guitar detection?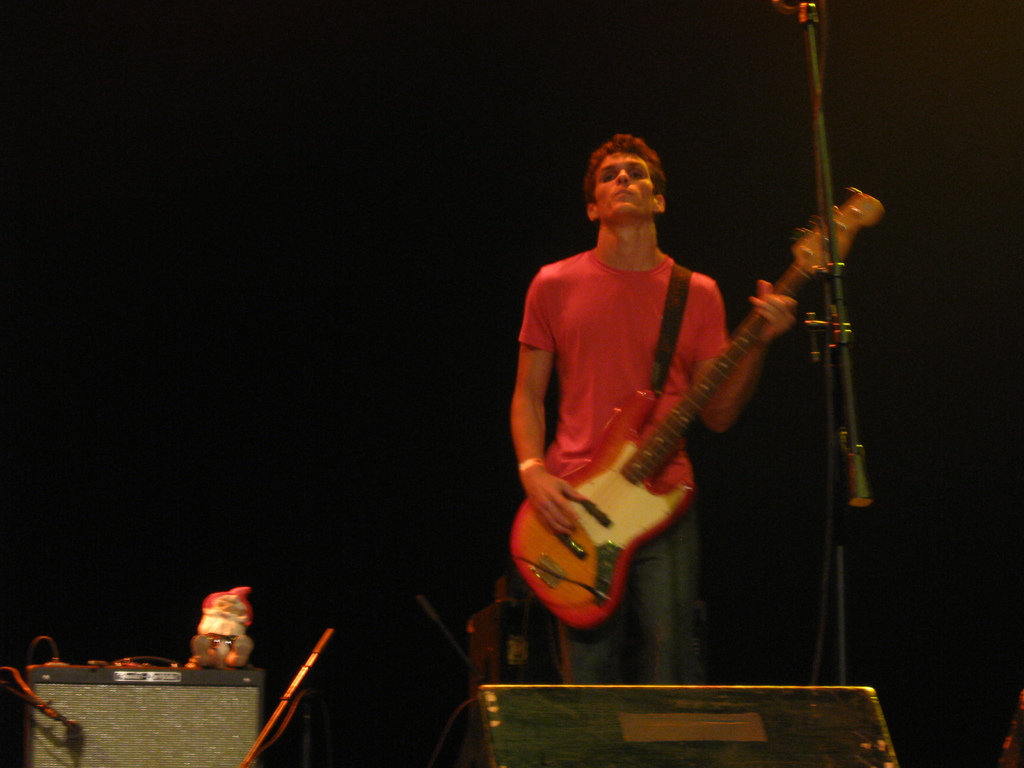
l=508, t=180, r=886, b=636
